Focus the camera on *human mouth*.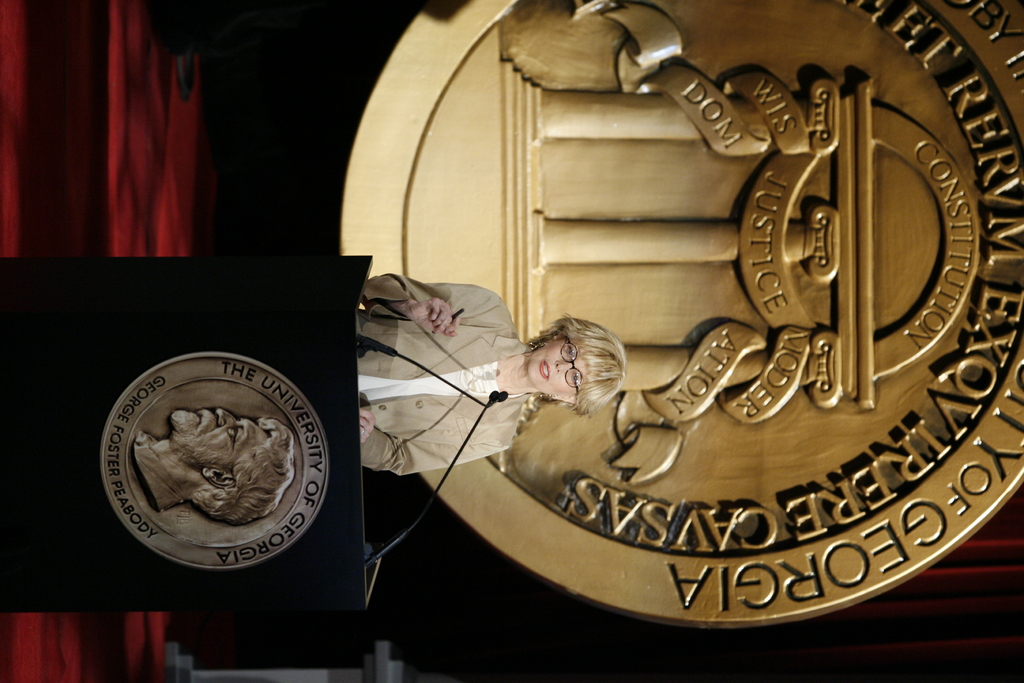
Focus region: bbox=[192, 404, 214, 434].
